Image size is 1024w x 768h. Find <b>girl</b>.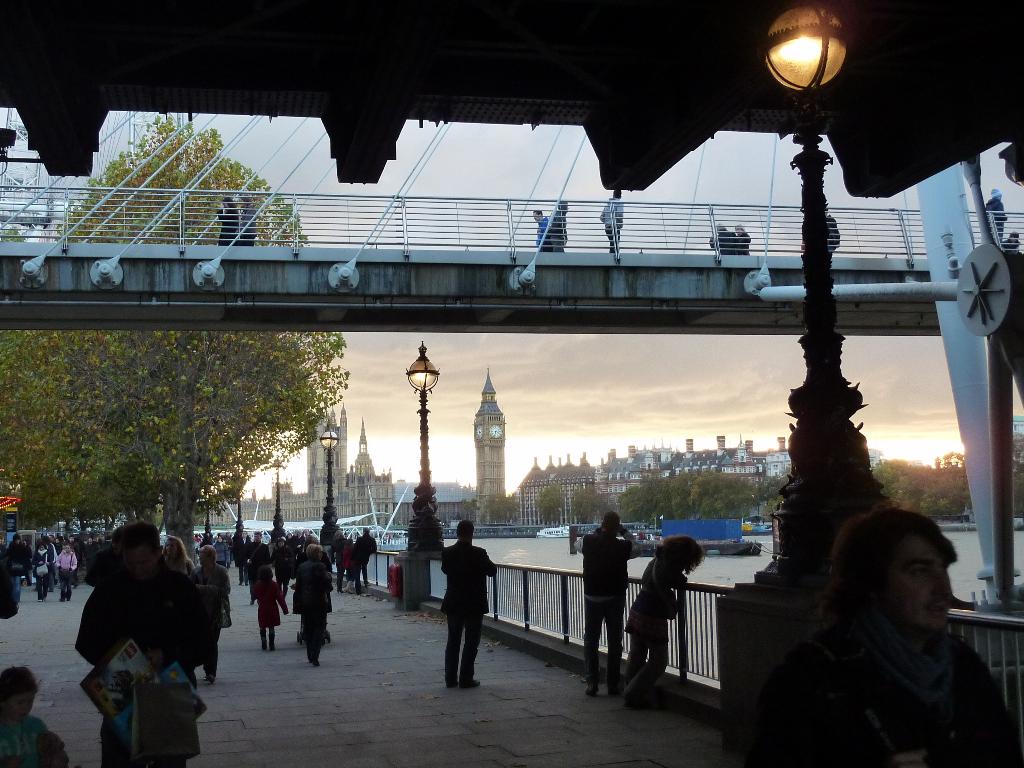
<region>252, 568, 288, 655</region>.
